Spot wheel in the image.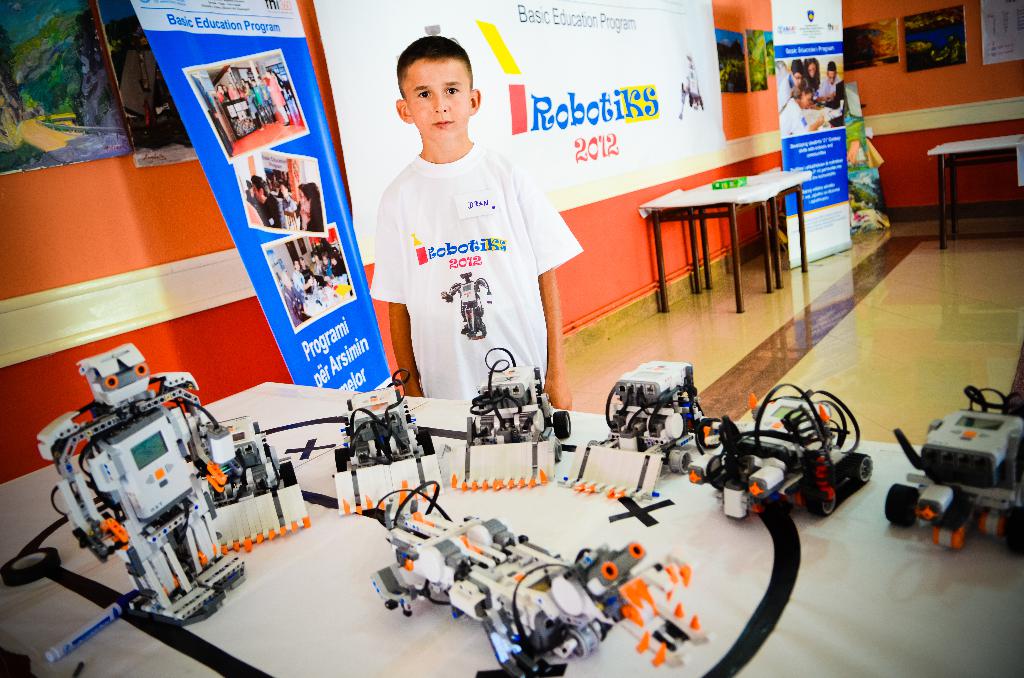
wheel found at 554 409 575 437.
